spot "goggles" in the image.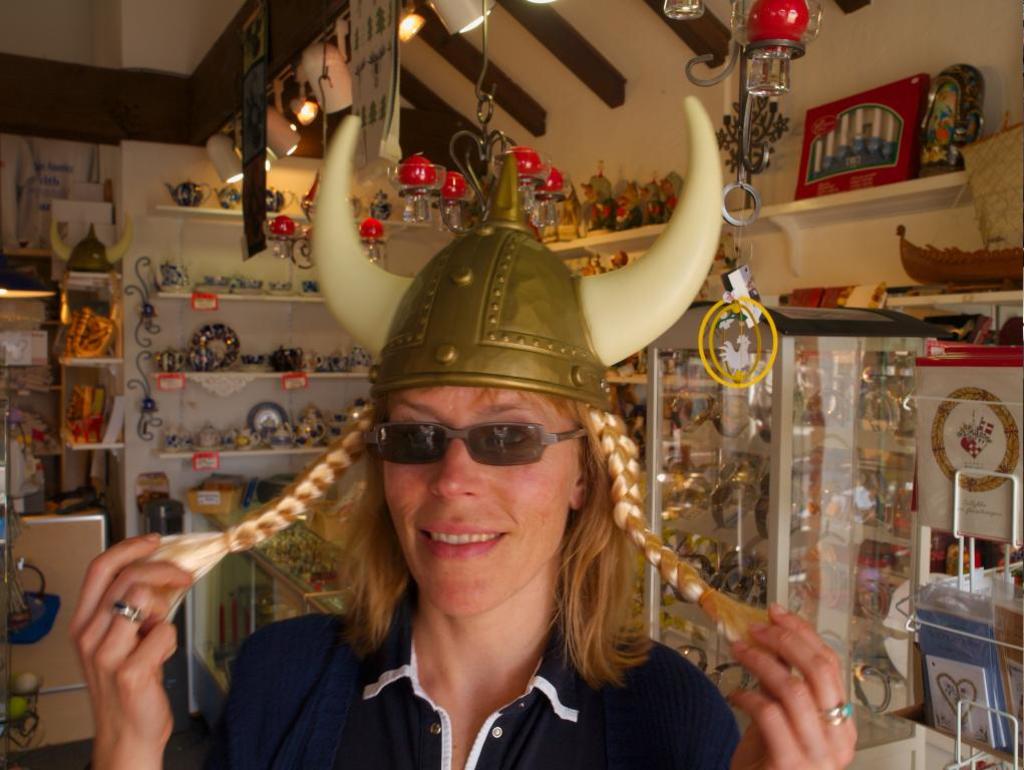
"goggles" found at [left=361, top=420, right=595, bottom=470].
